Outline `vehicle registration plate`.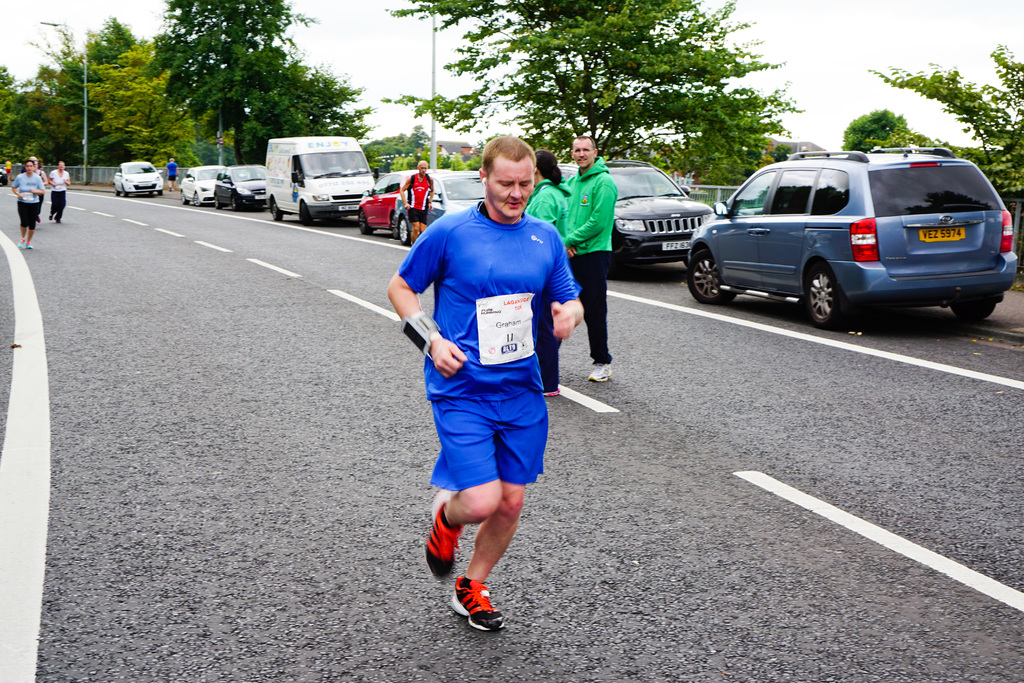
Outline: bbox(920, 219, 963, 240).
